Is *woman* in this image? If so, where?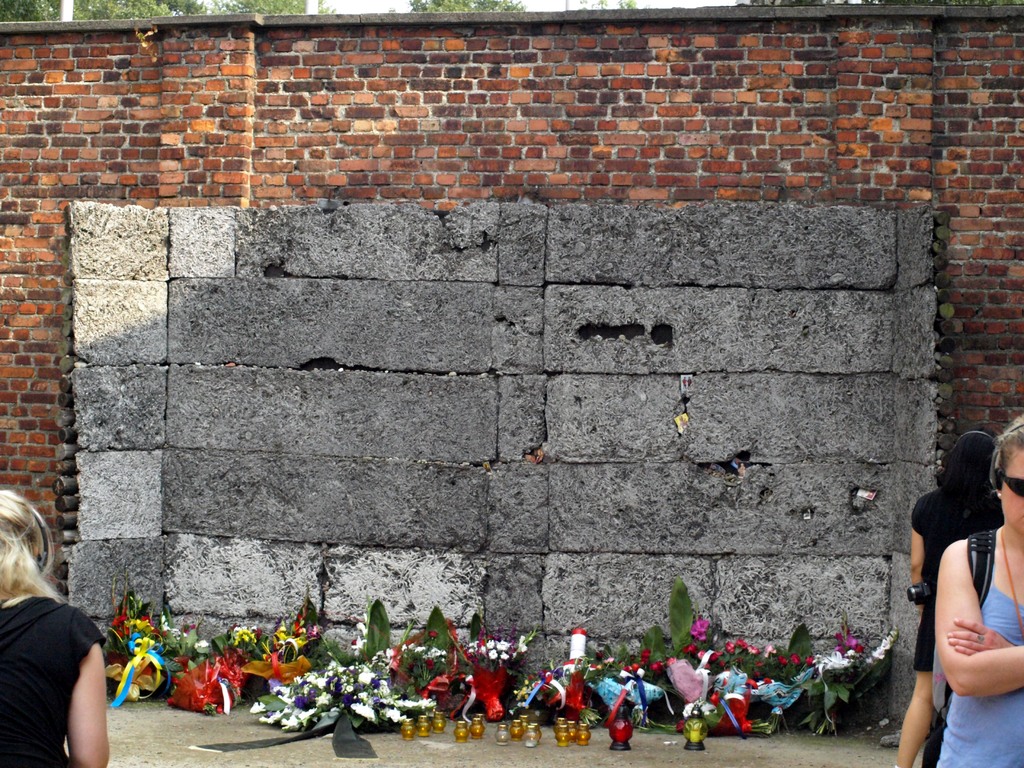
Yes, at {"left": 890, "top": 428, "right": 1004, "bottom": 767}.
